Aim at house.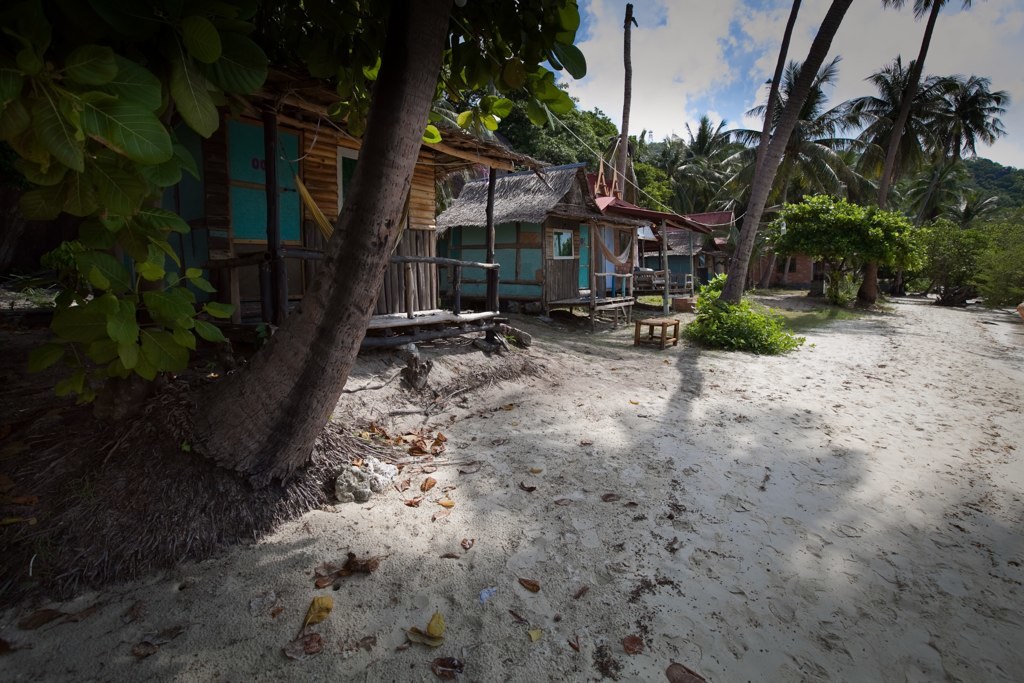
Aimed at detection(642, 207, 736, 283).
